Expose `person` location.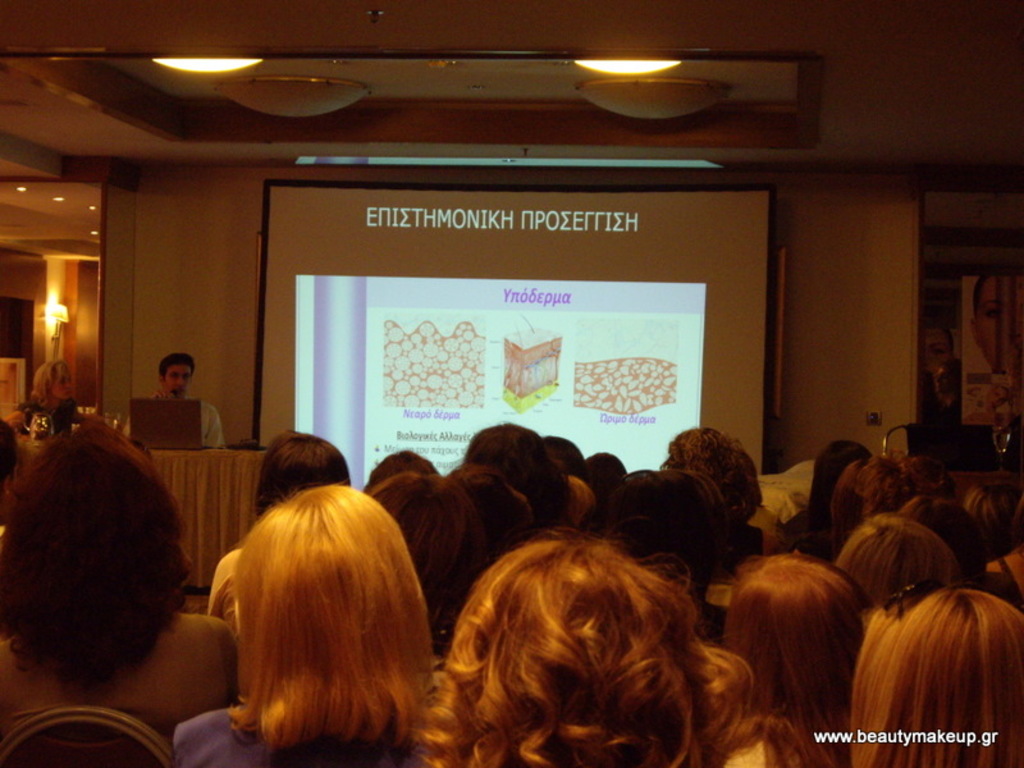
Exposed at [968, 480, 1023, 618].
